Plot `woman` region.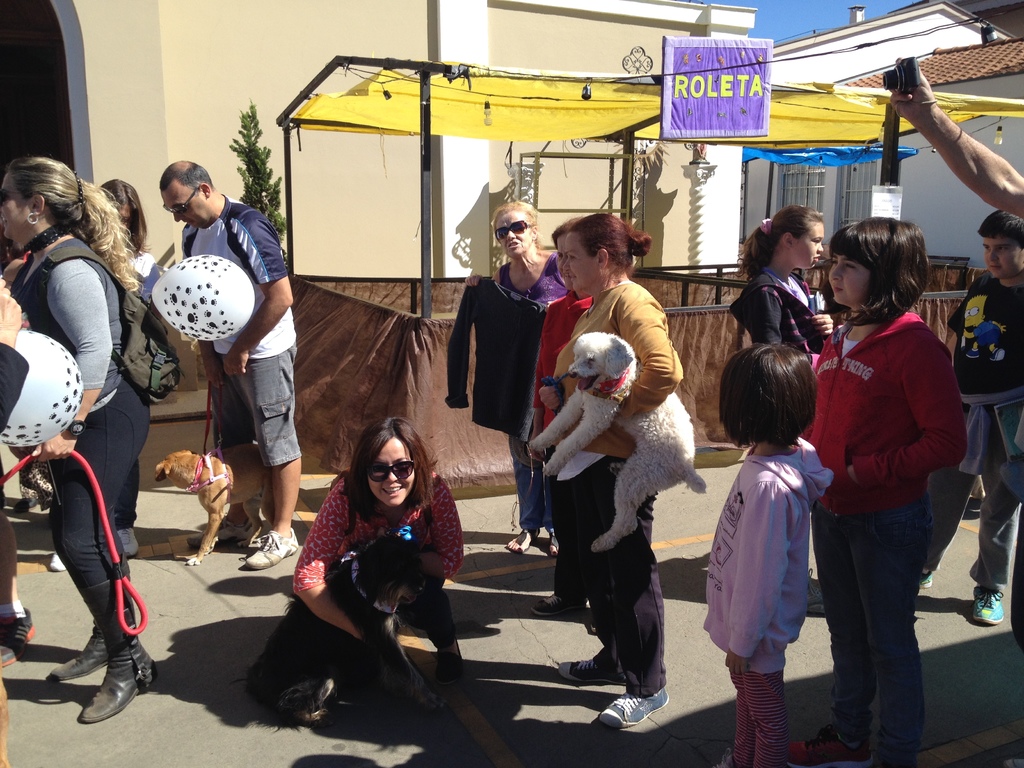
Plotted at region(730, 205, 825, 616).
